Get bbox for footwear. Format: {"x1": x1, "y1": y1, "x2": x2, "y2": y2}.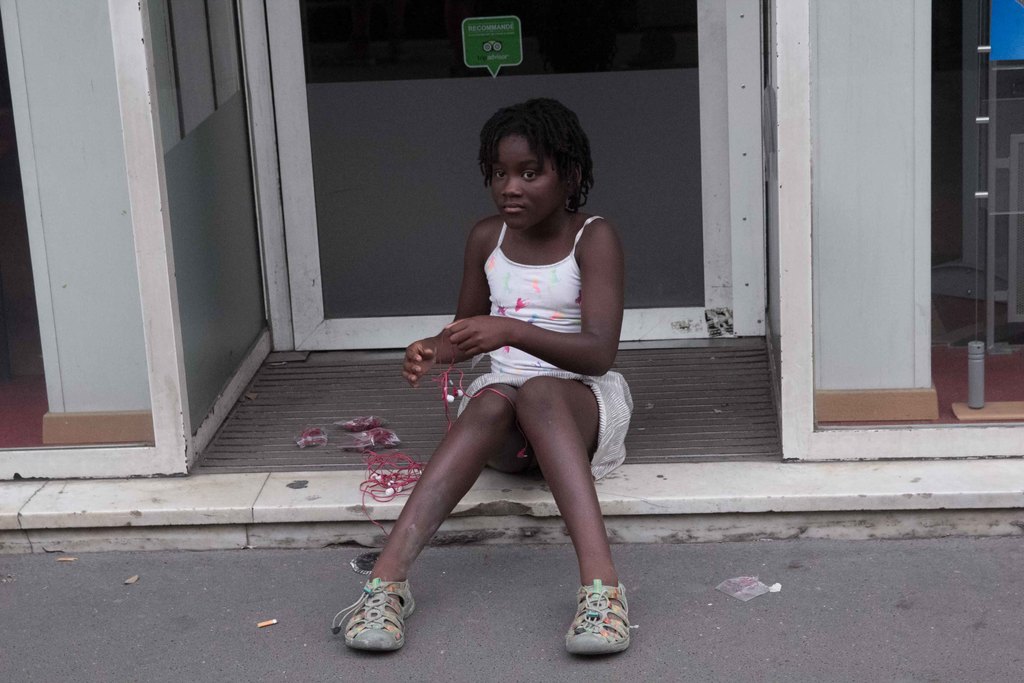
{"x1": 333, "y1": 584, "x2": 420, "y2": 652}.
